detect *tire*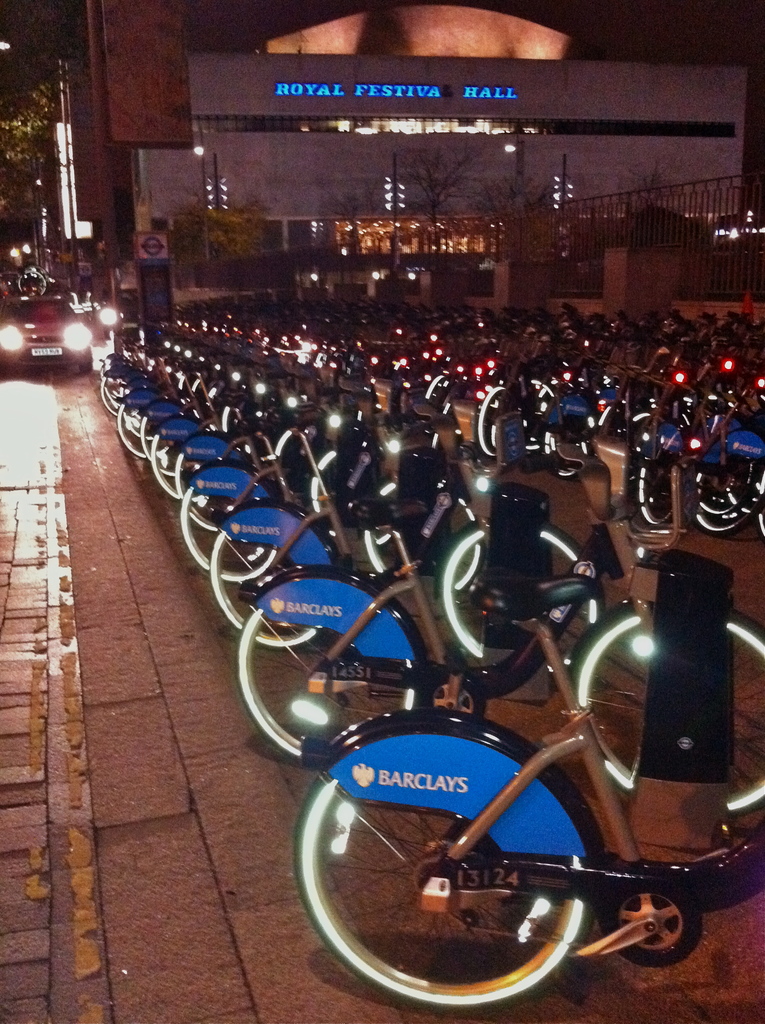
[x1=361, y1=471, x2=485, y2=600]
